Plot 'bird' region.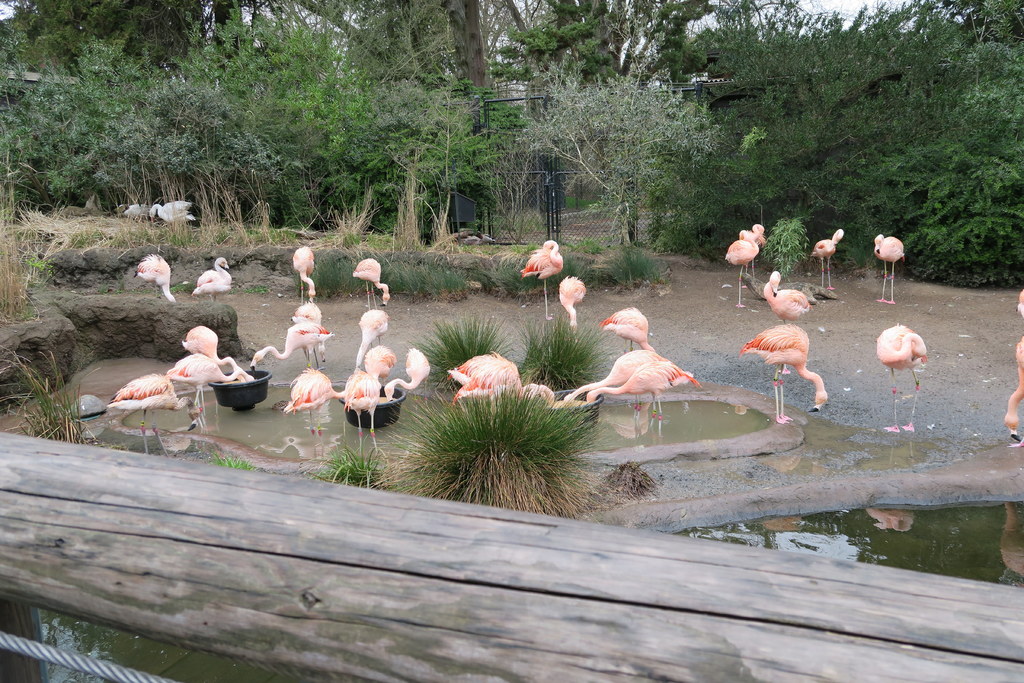
Plotted at 240 317 333 371.
